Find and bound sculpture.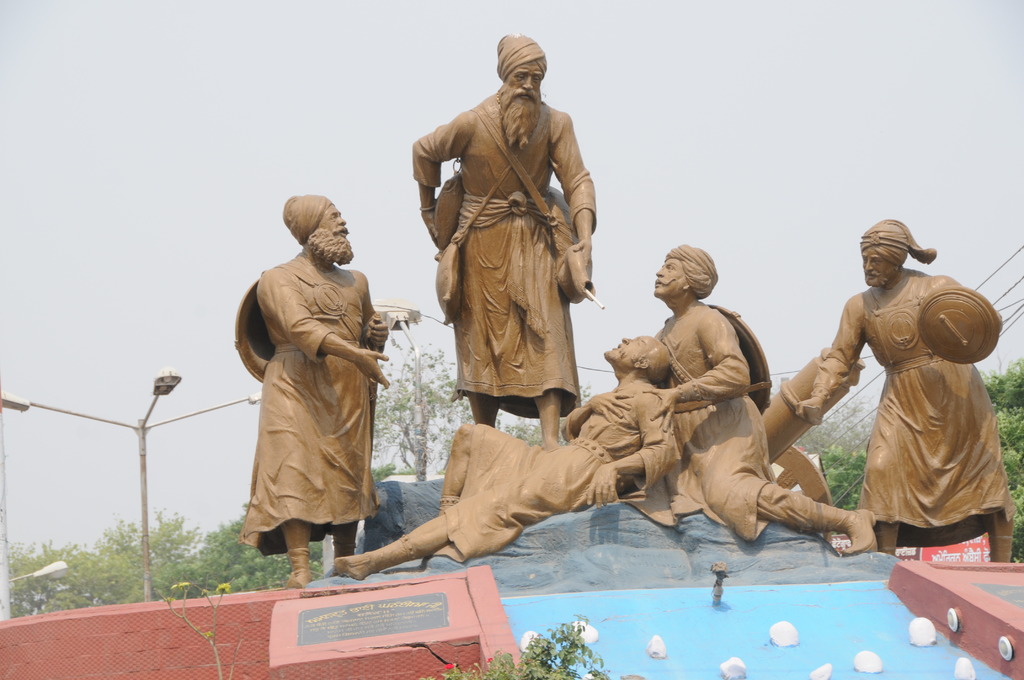
Bound: [229, 190, 405, 593].
